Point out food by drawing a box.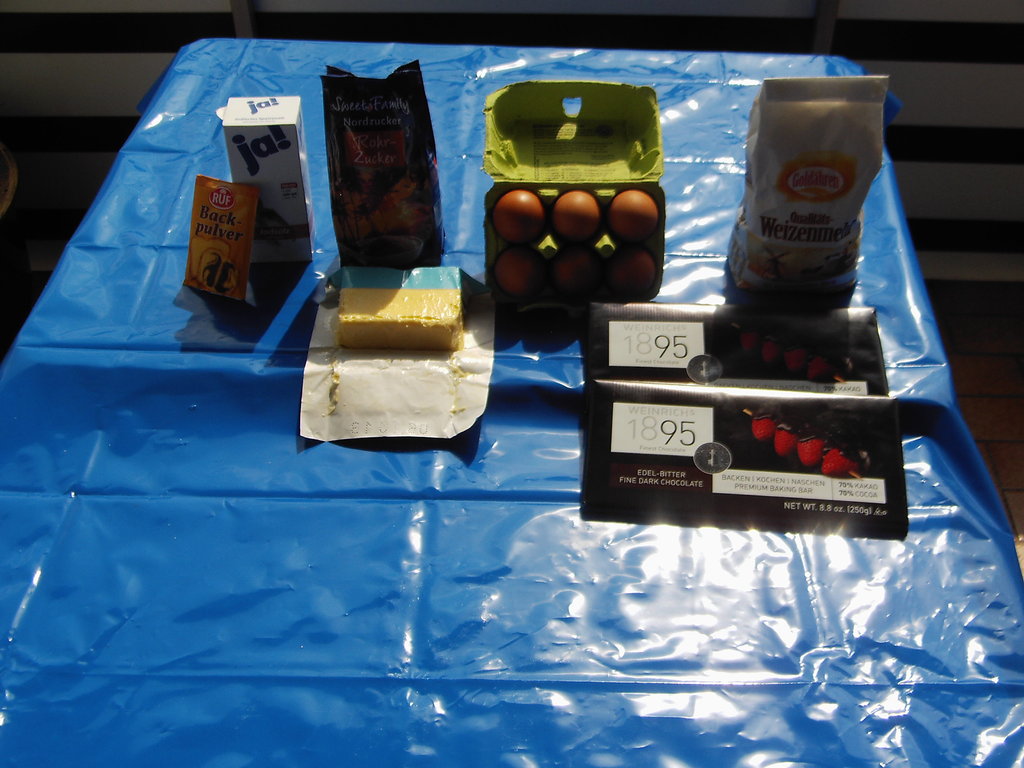
crop(779, 344, 812, 376).
